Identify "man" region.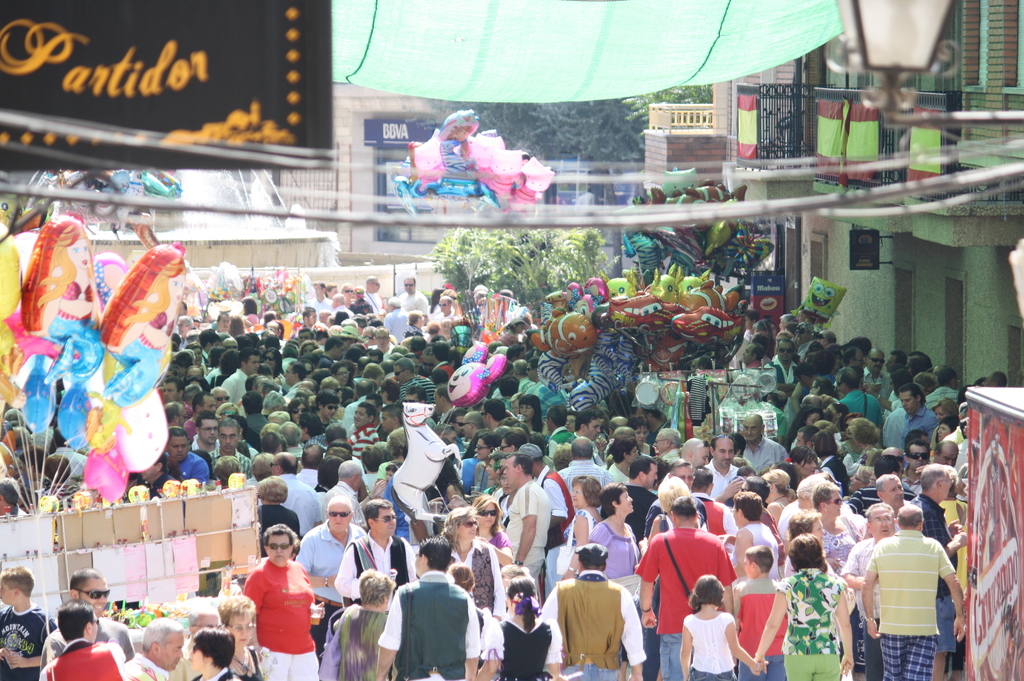
Region: 292 409 327 450.
